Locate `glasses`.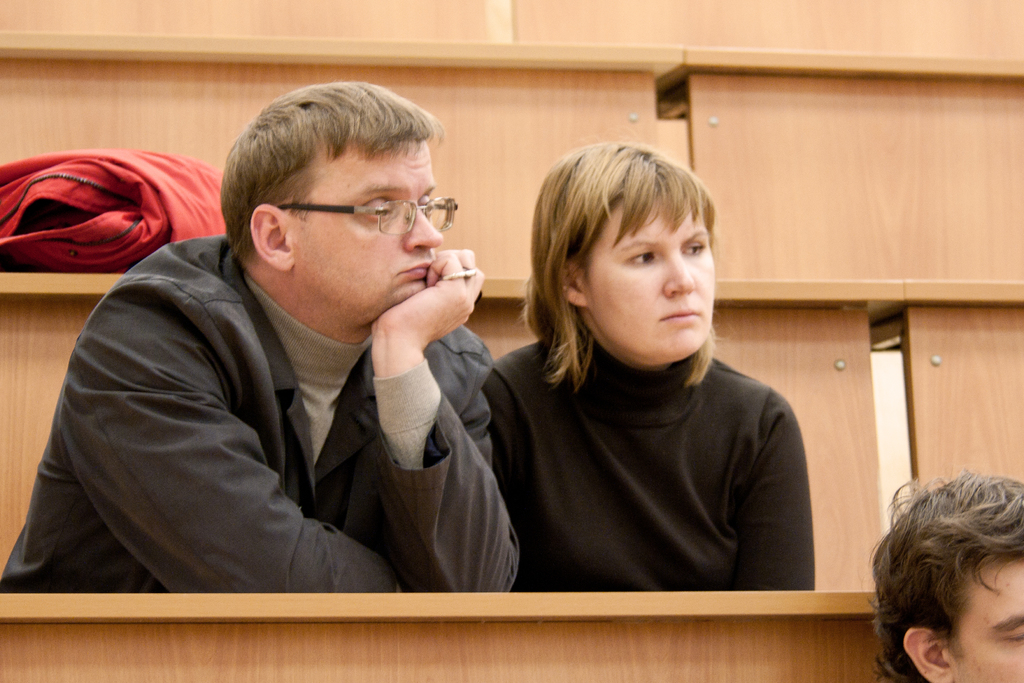
Bounding box: 307 179 463 232.
